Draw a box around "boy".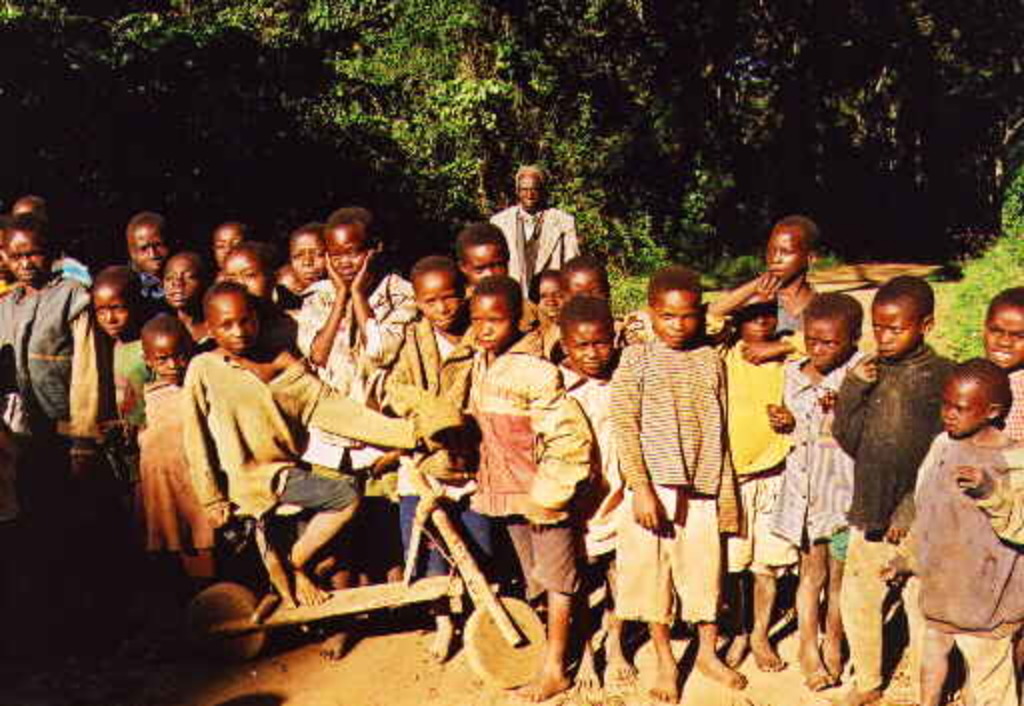
bbox(980, 284, 1022, 440).
